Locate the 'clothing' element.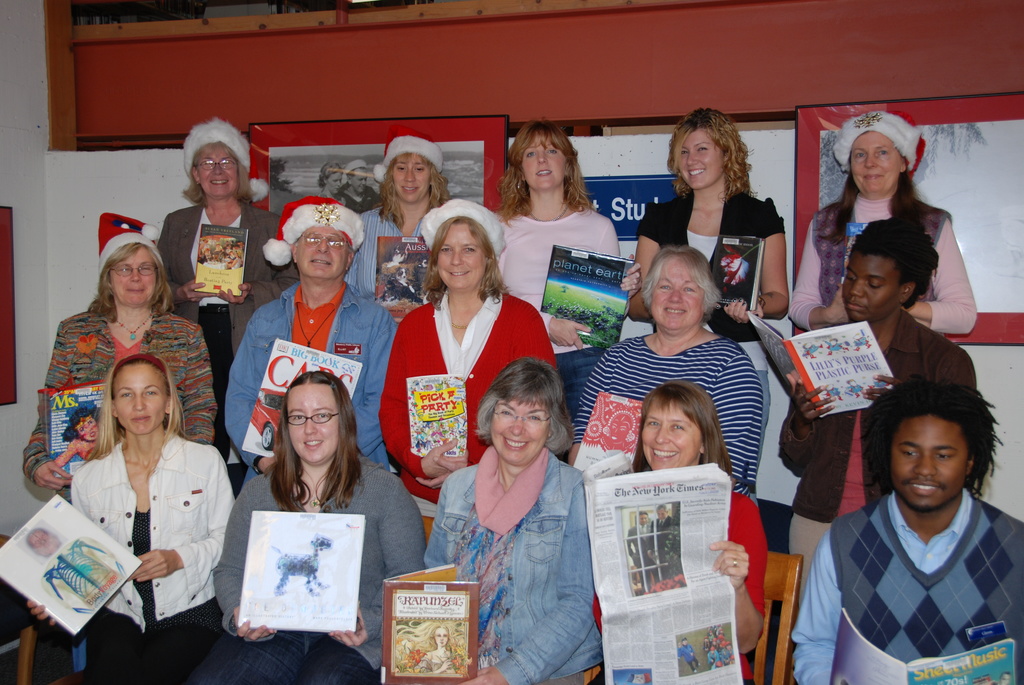
Element bbox: {"x1": 69, "y1": 430, "x2": 237, "y2": 618}.
